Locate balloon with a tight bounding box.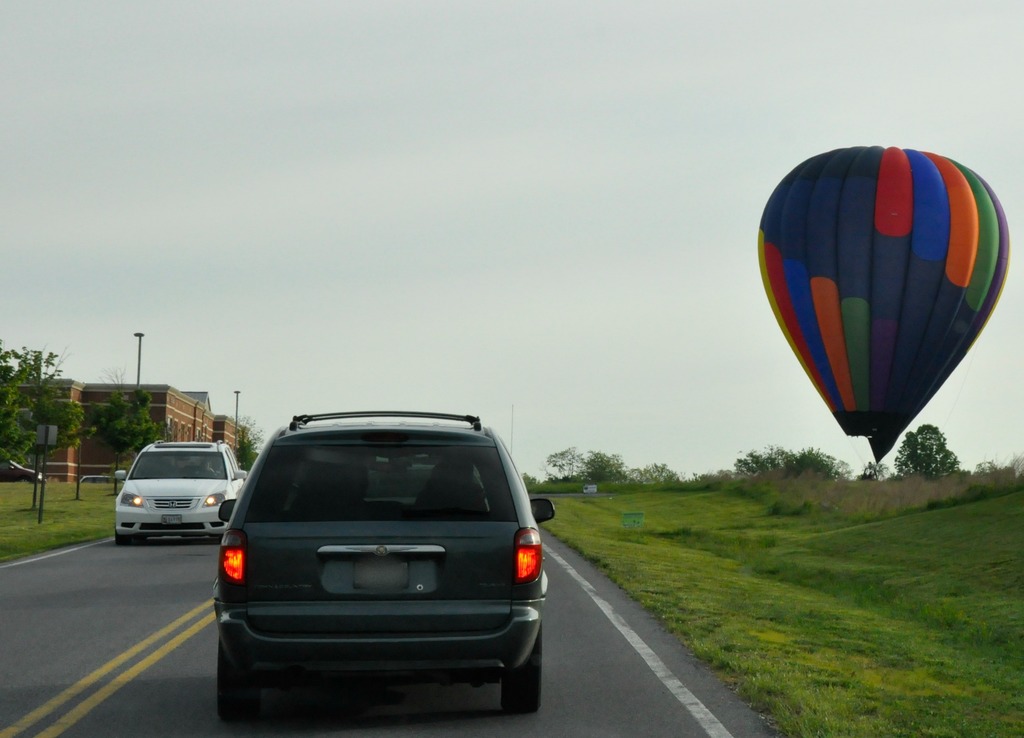
l=757, t=145, r=1012, b=466.
